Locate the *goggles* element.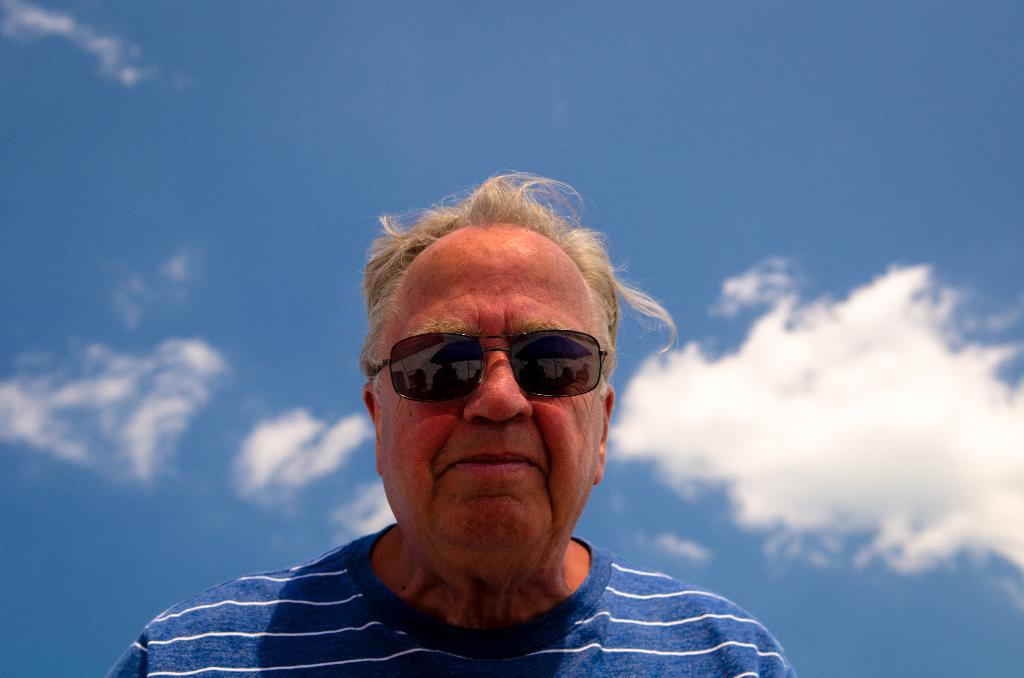
Element bbox: {"x1": 367, "y1": 326, "x2": 612, "y2": 412}.
